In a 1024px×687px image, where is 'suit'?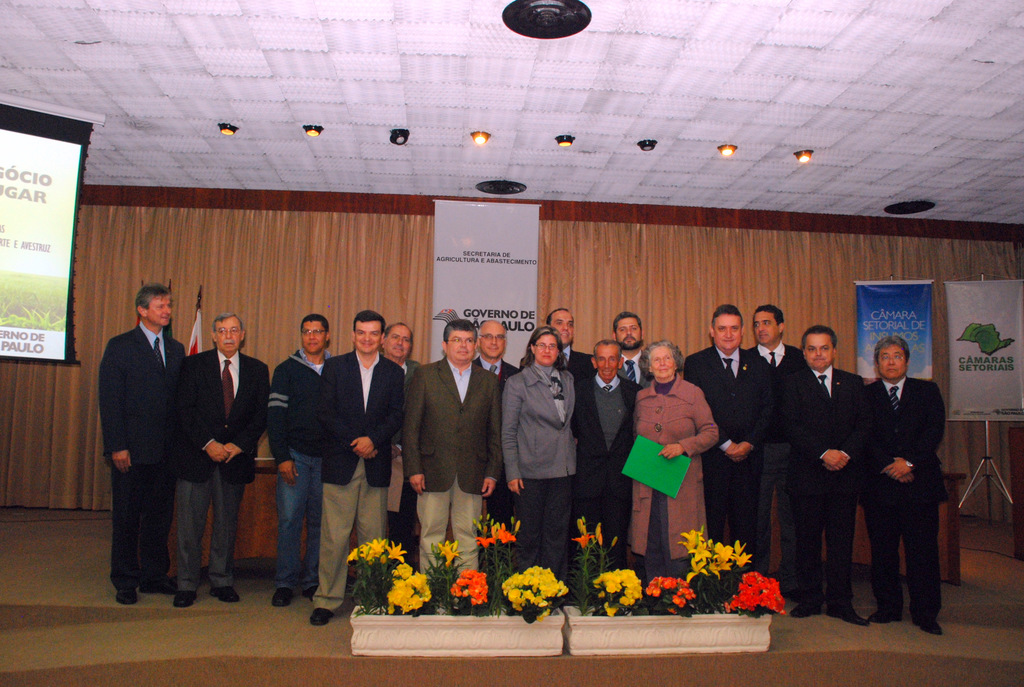
Rect(175, 349, 263, 585).
